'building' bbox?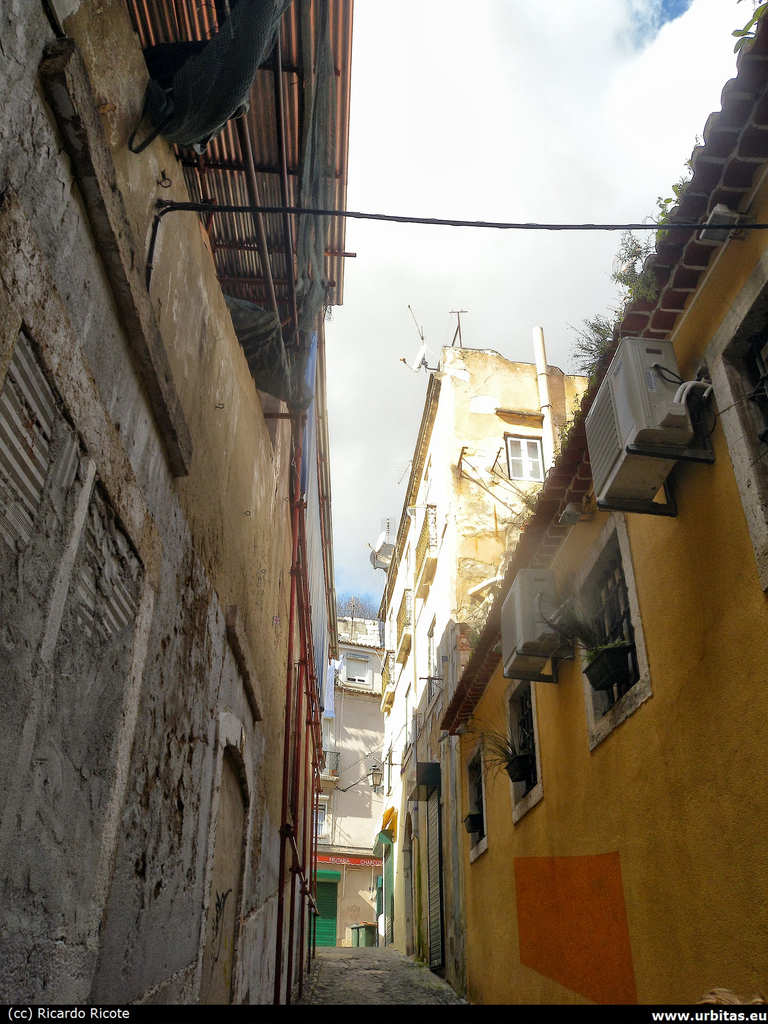
bbox(370, 311, 587, 974)
